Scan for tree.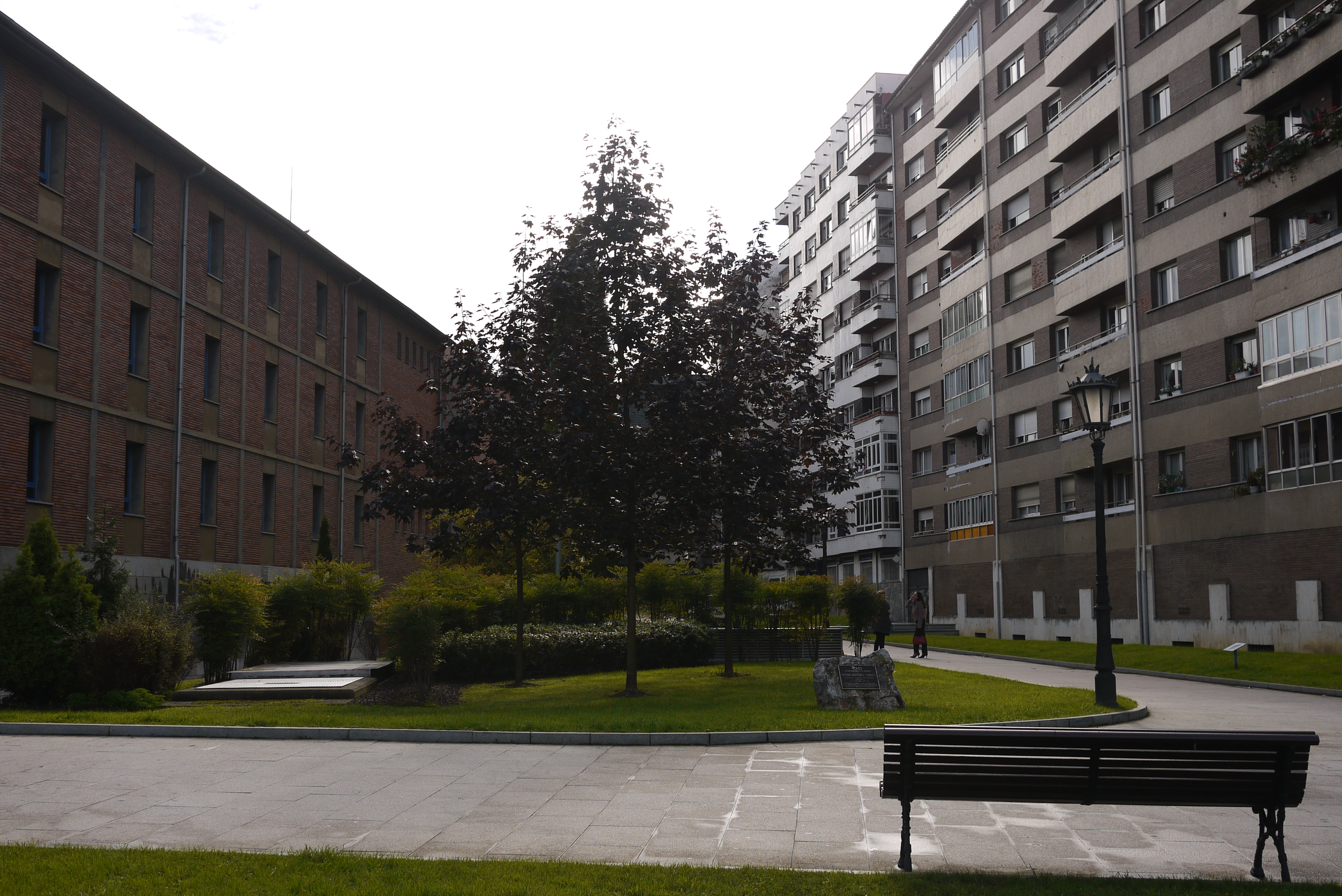
Scan result: [x1=178, y1=189, x2=189, y2=209].
